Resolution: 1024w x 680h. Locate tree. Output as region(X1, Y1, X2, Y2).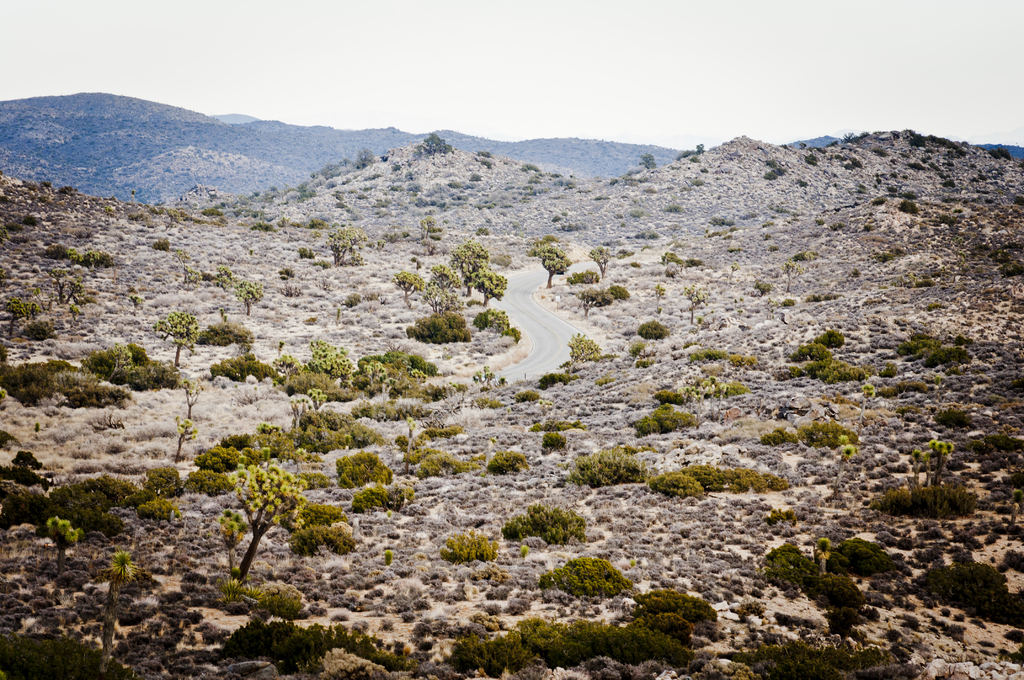
region(696, 142, 705, 152).
